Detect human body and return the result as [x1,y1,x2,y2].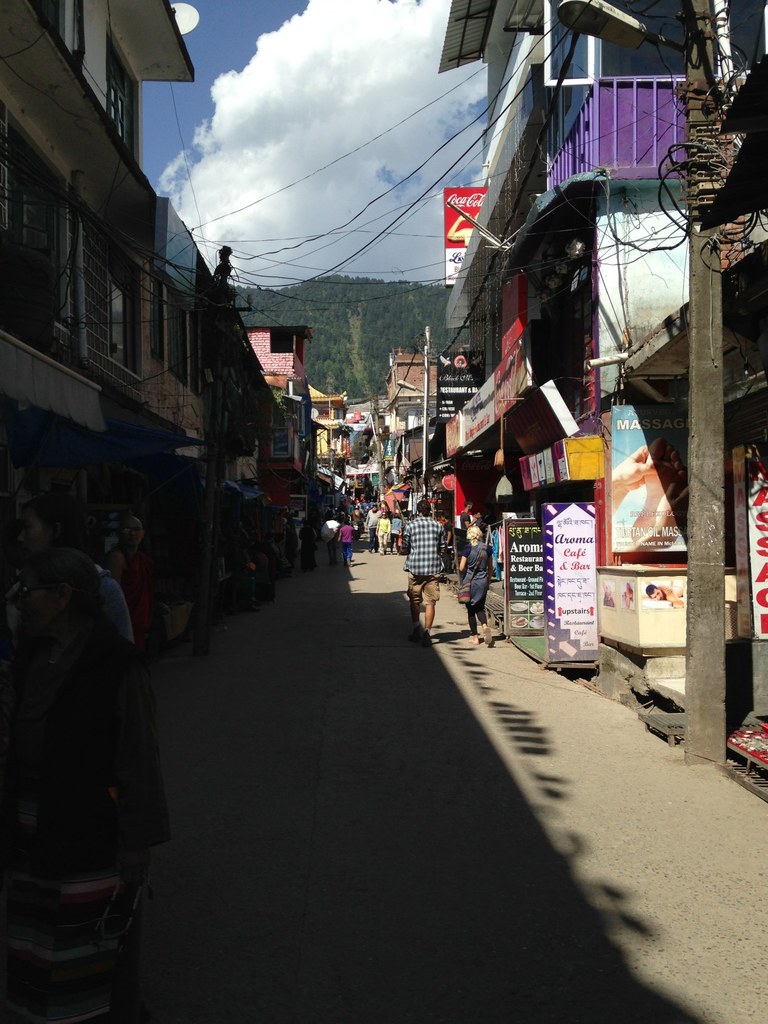
[406,506,447,633].
